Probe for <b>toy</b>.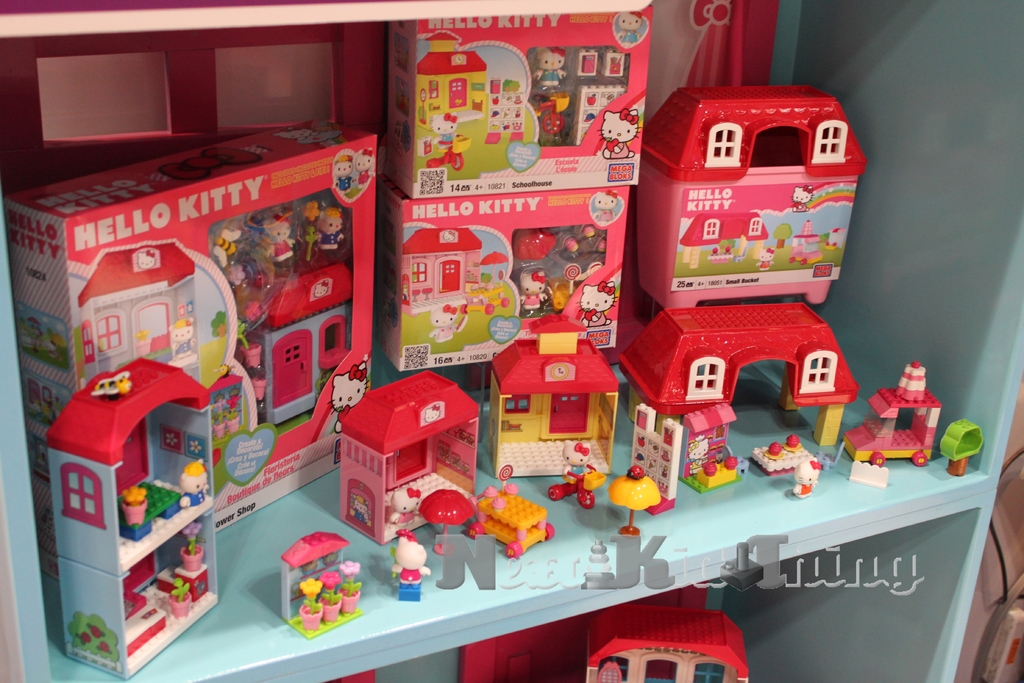
Probe result: pyautogui.locateOnScreen(330, 359, 368, 434).
